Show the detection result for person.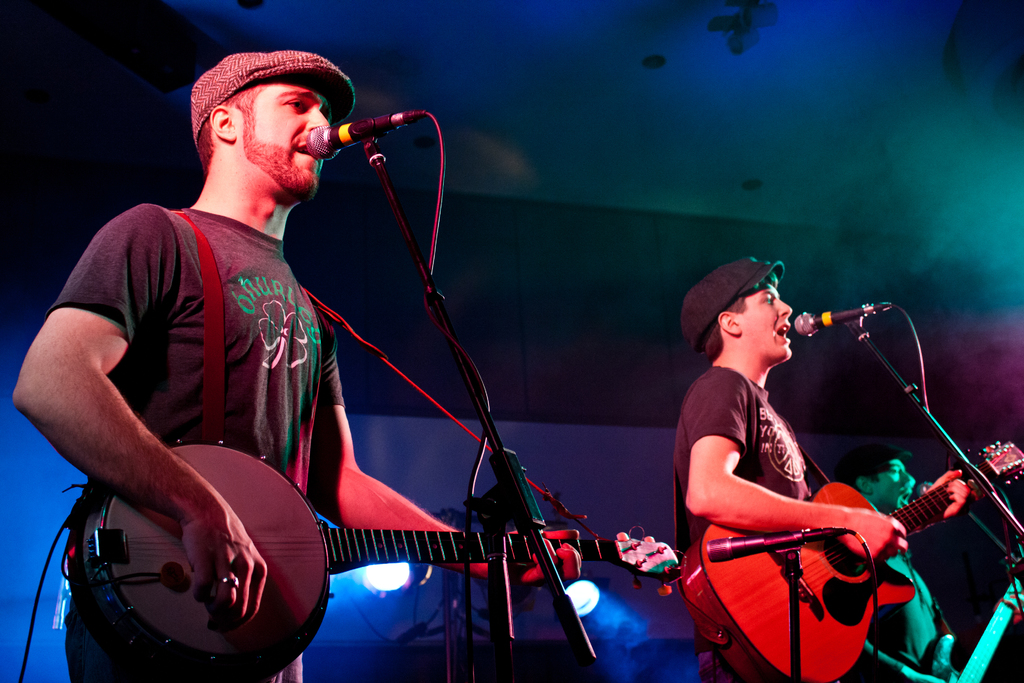
bbox=[675, 255, 984, 682].
